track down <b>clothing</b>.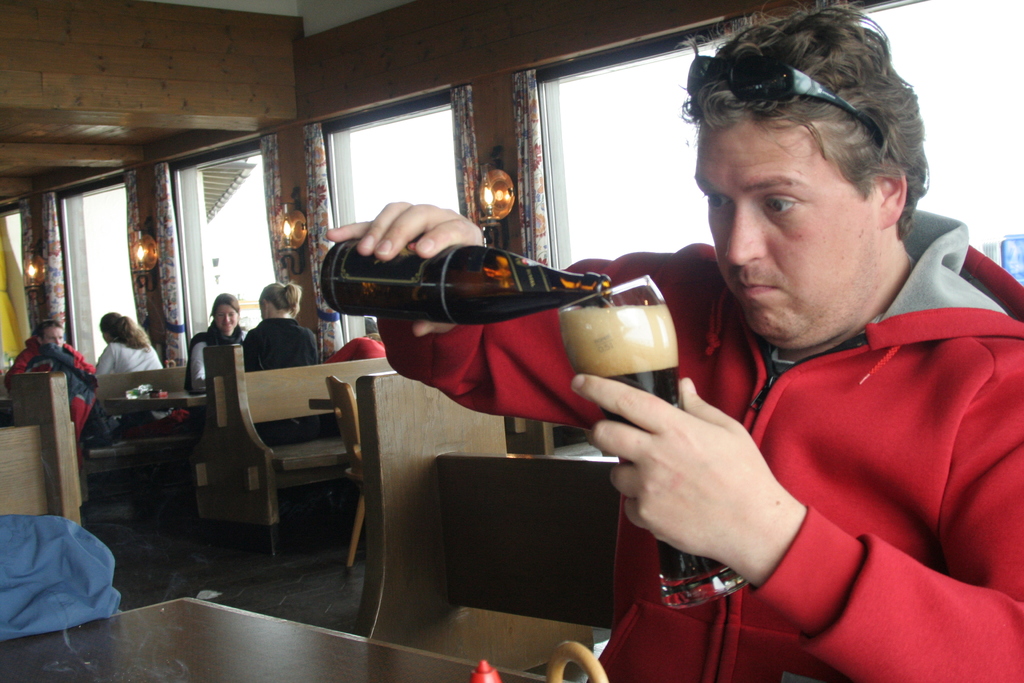
Tracked to detection(383, 204, 1023, 682).
